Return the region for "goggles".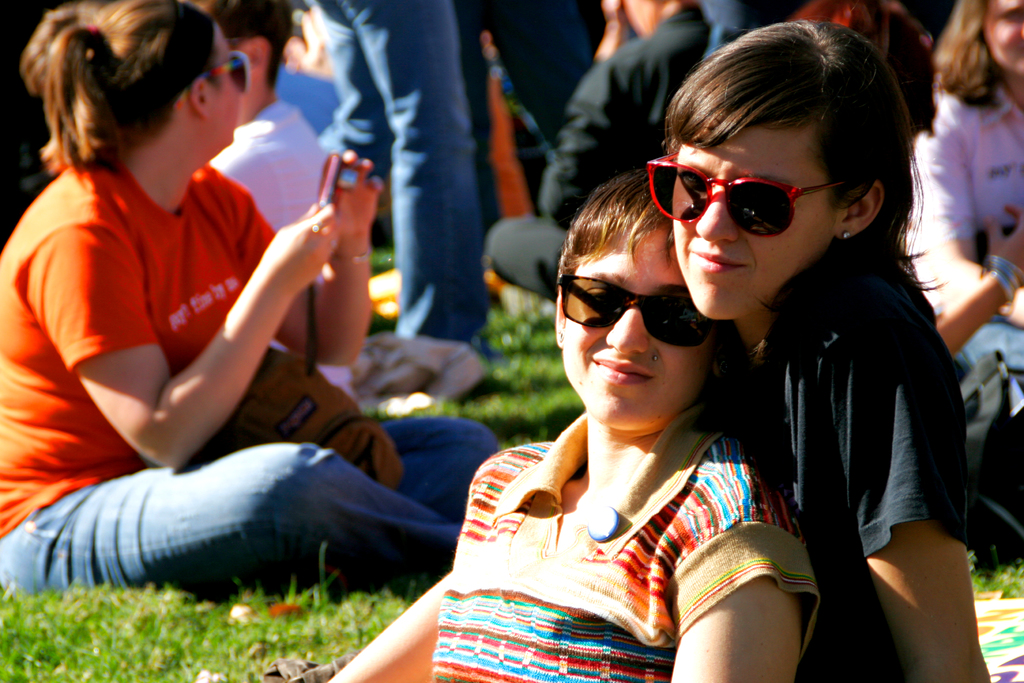
{"x1": 569, "y1": 272, "x2": 722, "y2": 353}.
